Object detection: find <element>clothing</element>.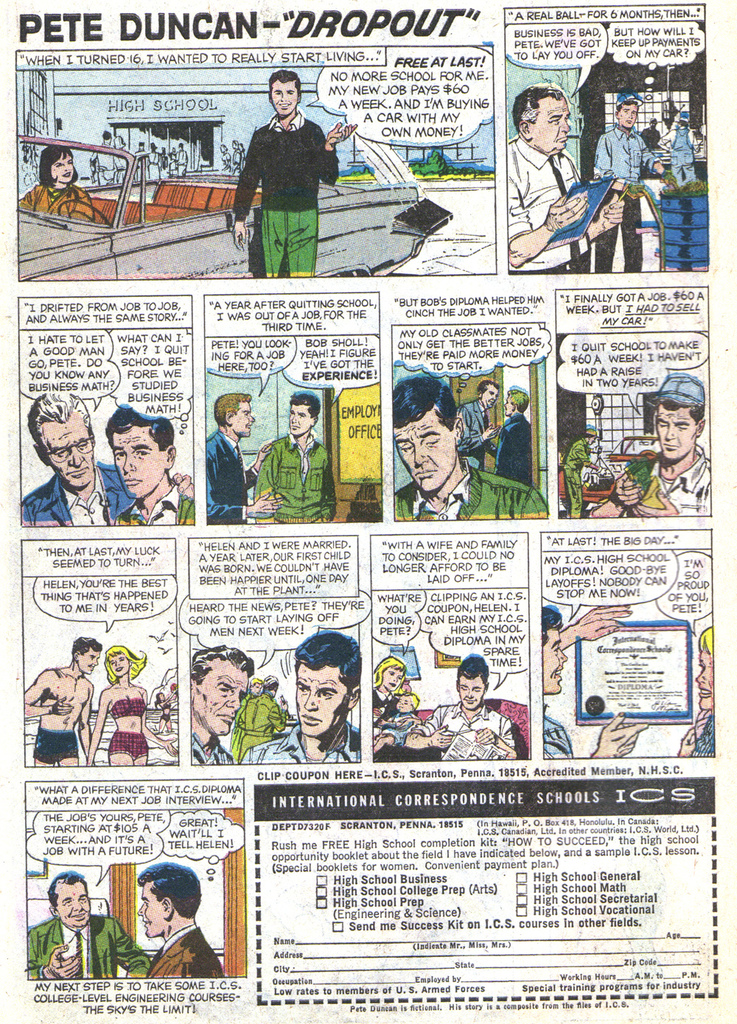
locate(206, 429, 248, 525).
